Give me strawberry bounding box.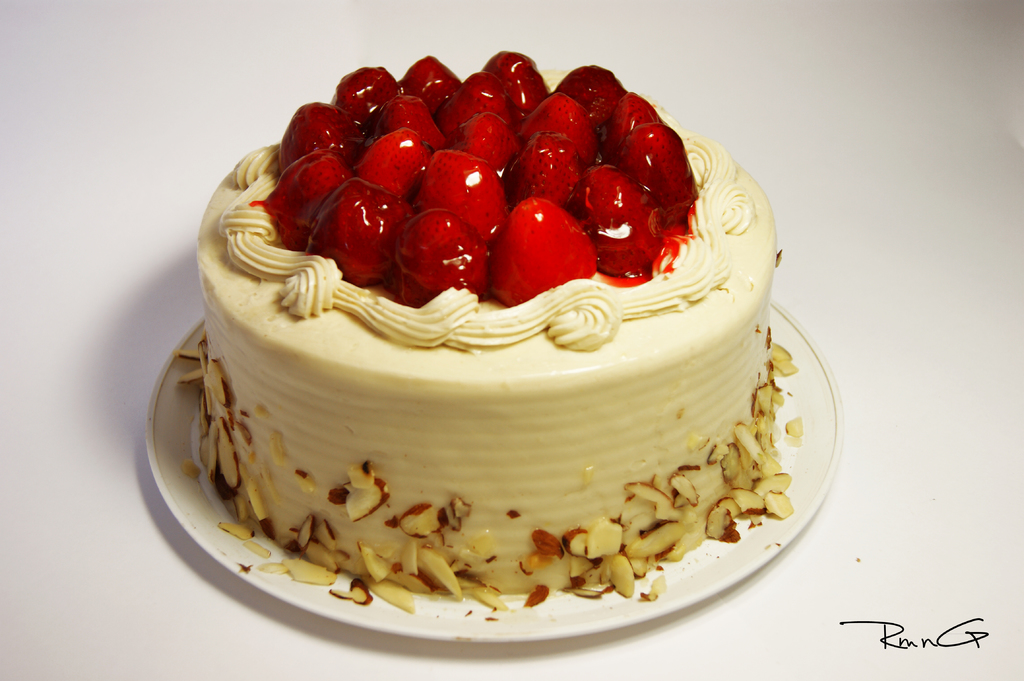
<region>446, 110, 534, 168</region>.
